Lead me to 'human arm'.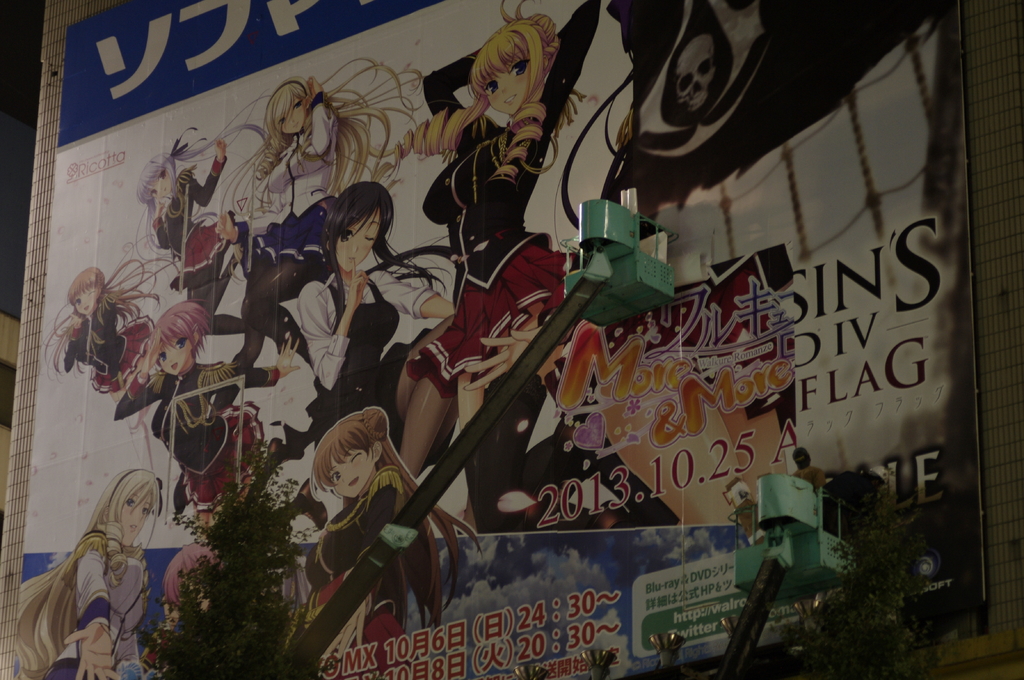
Lead to <bbox>121, 323, 172, 423</bbox>.
